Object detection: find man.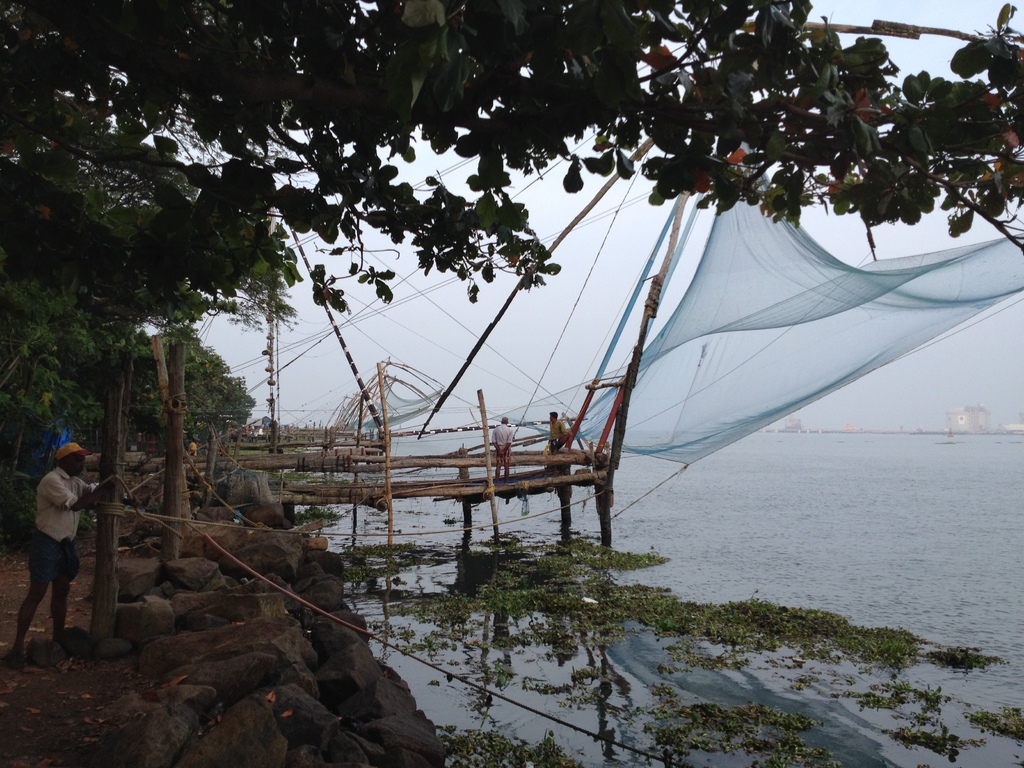
(9,443,100,663).
